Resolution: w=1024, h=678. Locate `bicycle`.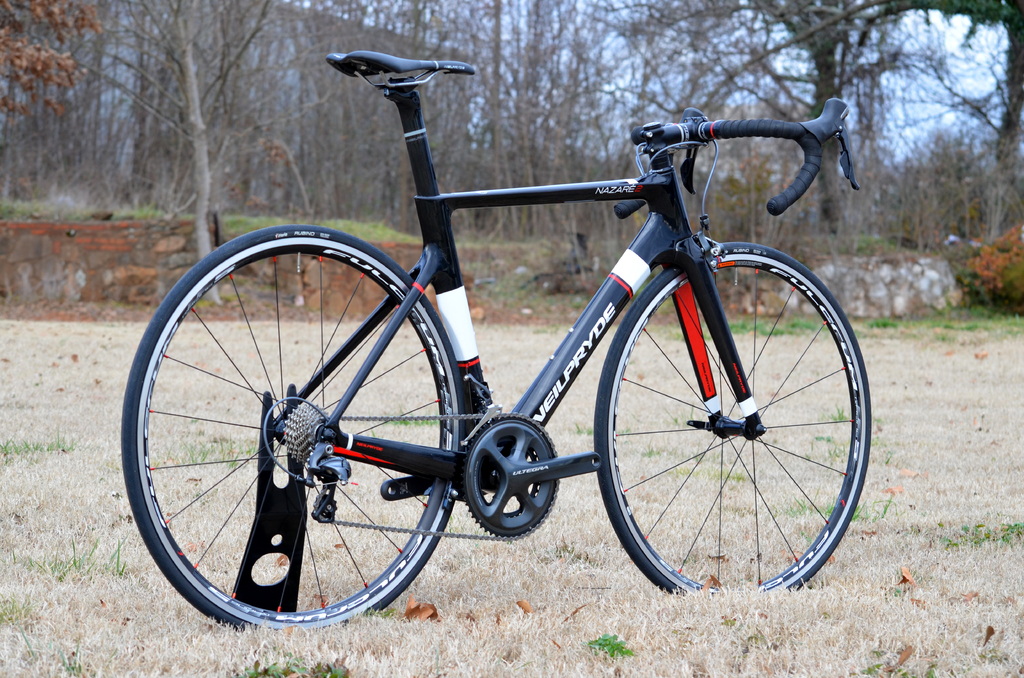
(114, 46, 872, 643).
